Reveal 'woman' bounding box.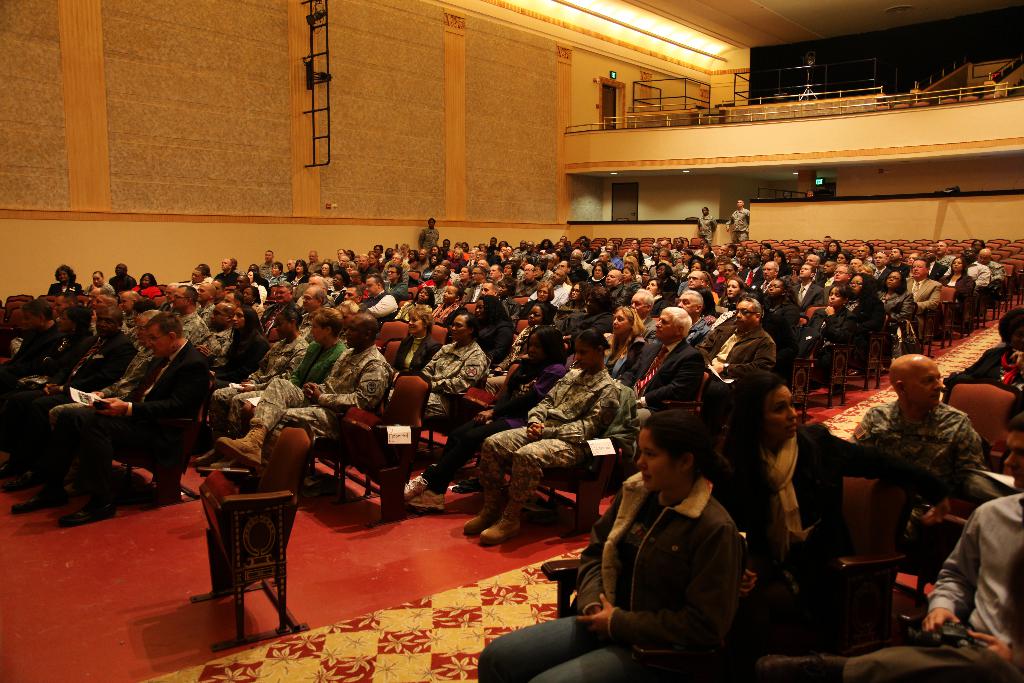
Revealed: <box>193,302,311,463</box>.
